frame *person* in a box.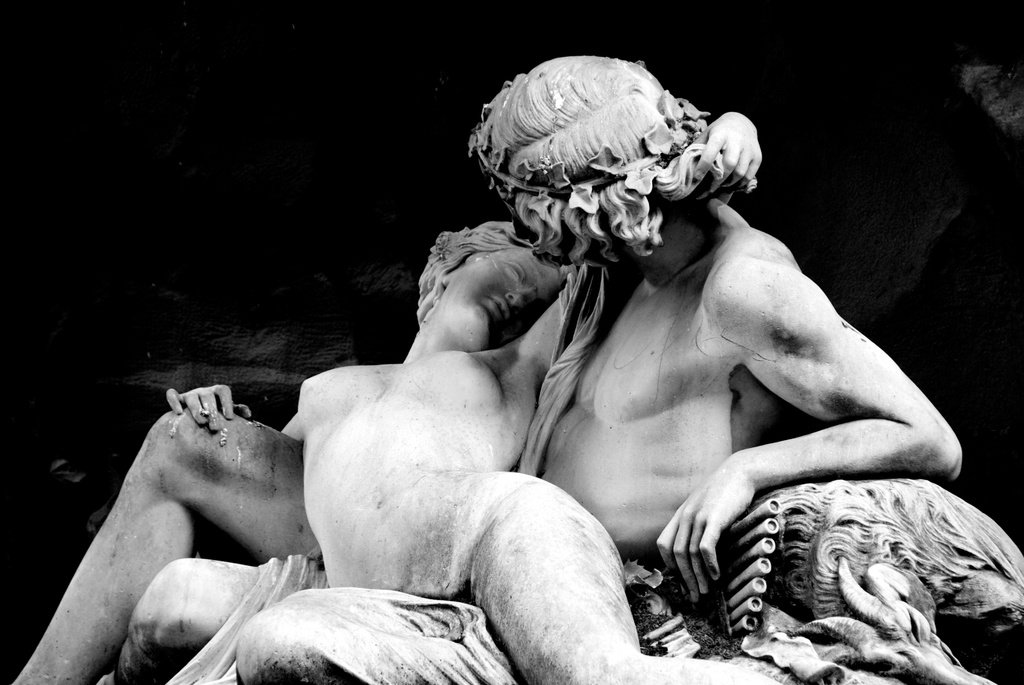
[100,222,767,684].
